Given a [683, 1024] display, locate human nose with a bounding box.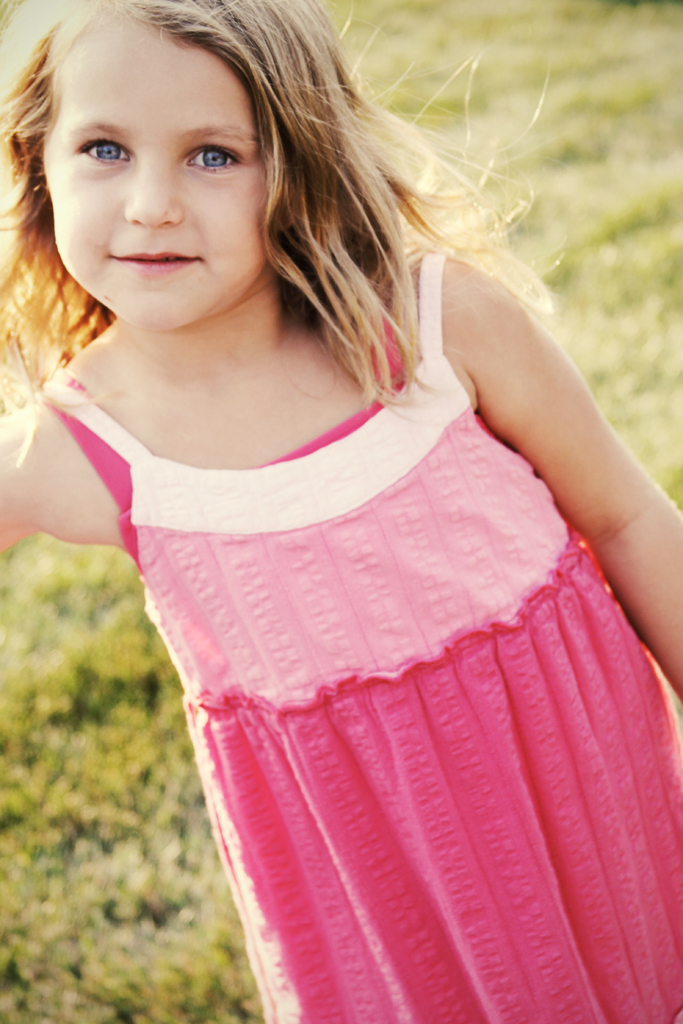
Located: (left=121, top=145, right=186, bottom=232).
